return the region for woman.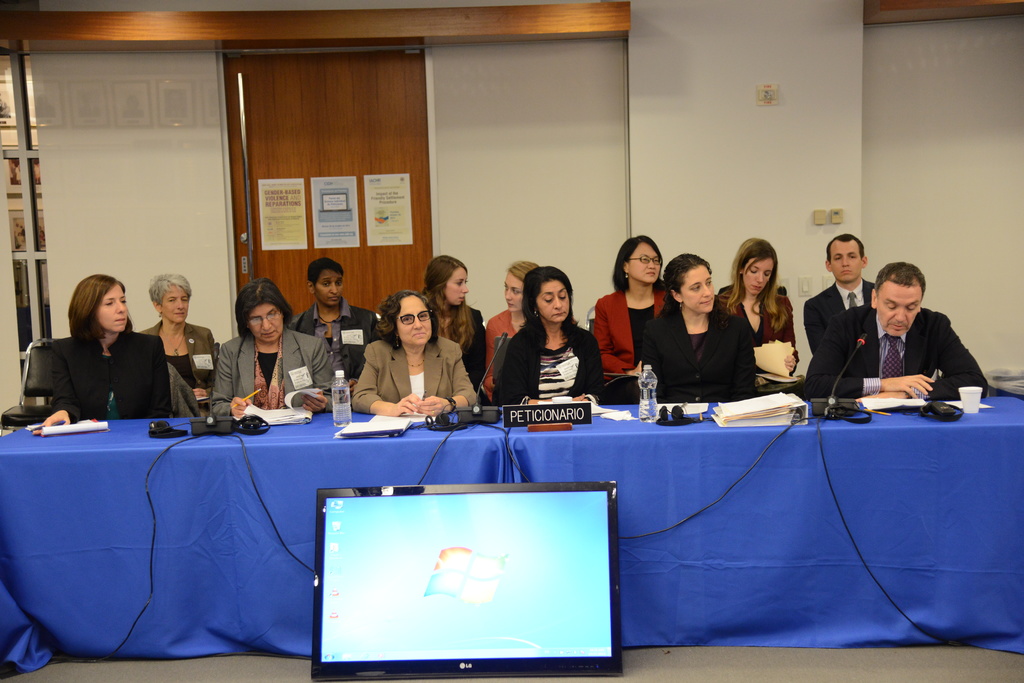
bbox=(209, 281, 343, 422).
